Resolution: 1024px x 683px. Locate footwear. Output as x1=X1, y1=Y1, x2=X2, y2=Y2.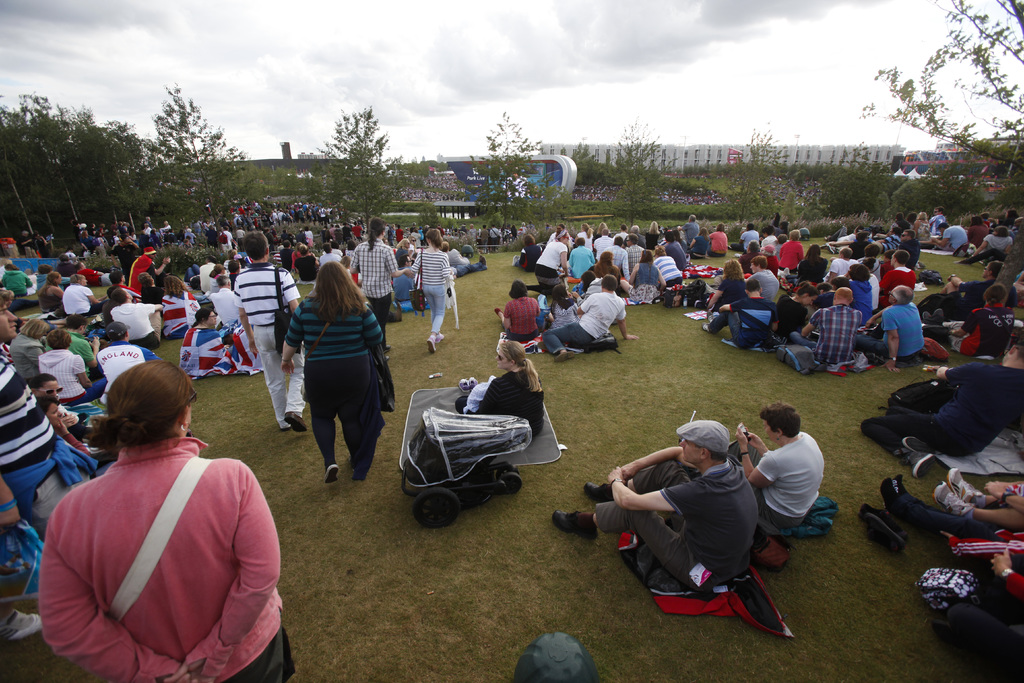
x1=286, y1=413, x2=305, y2=434.
